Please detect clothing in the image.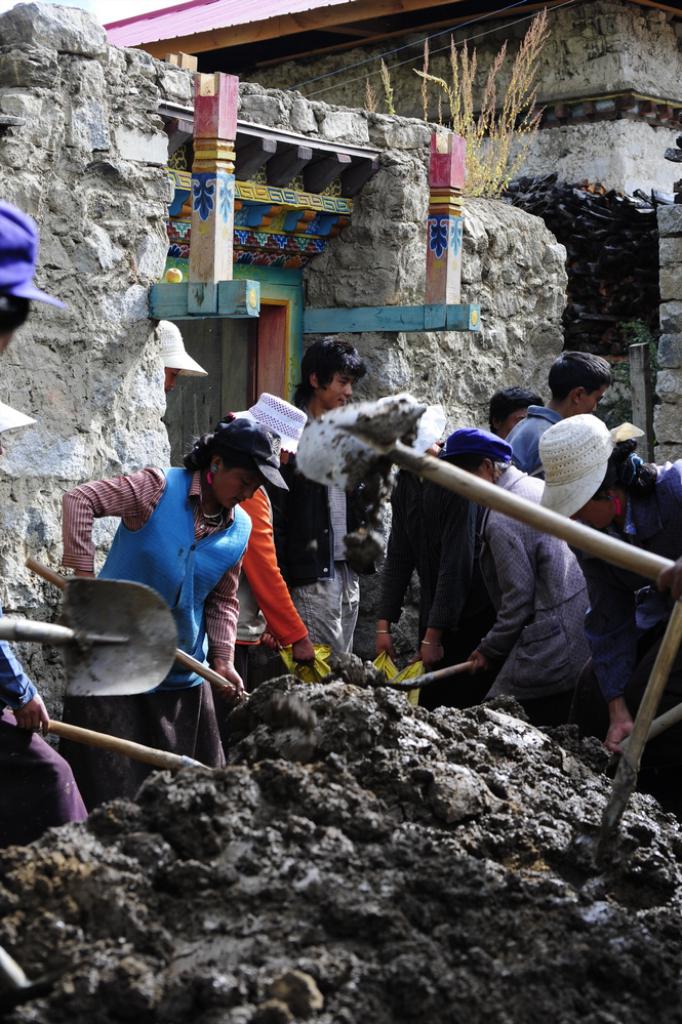
<region>484, 461, 604, 733</region>.
